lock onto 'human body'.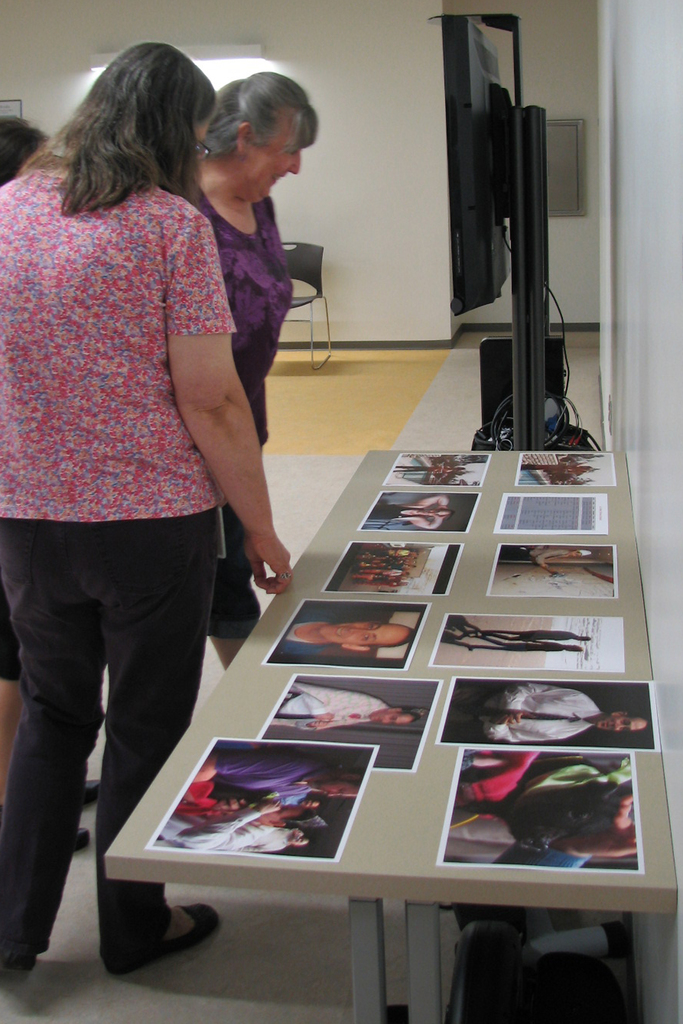
Locked: 472/630/561/657.
